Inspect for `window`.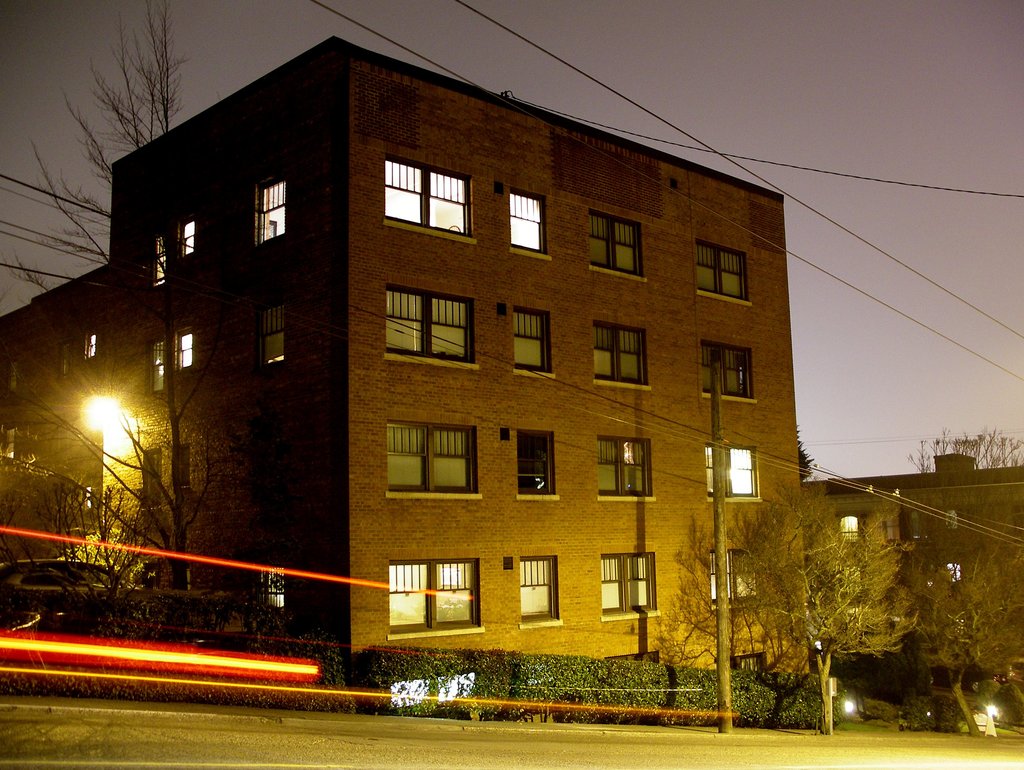
Inspection: 261/571/289/616.
